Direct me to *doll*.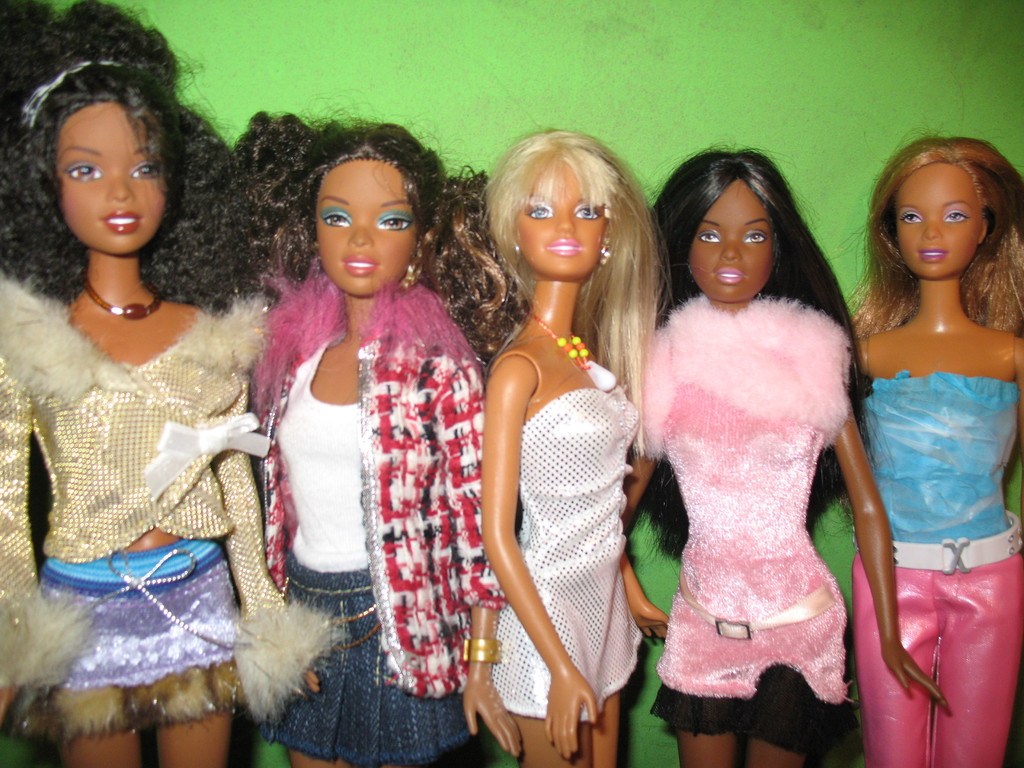
Direction: [643,154,949,767].
